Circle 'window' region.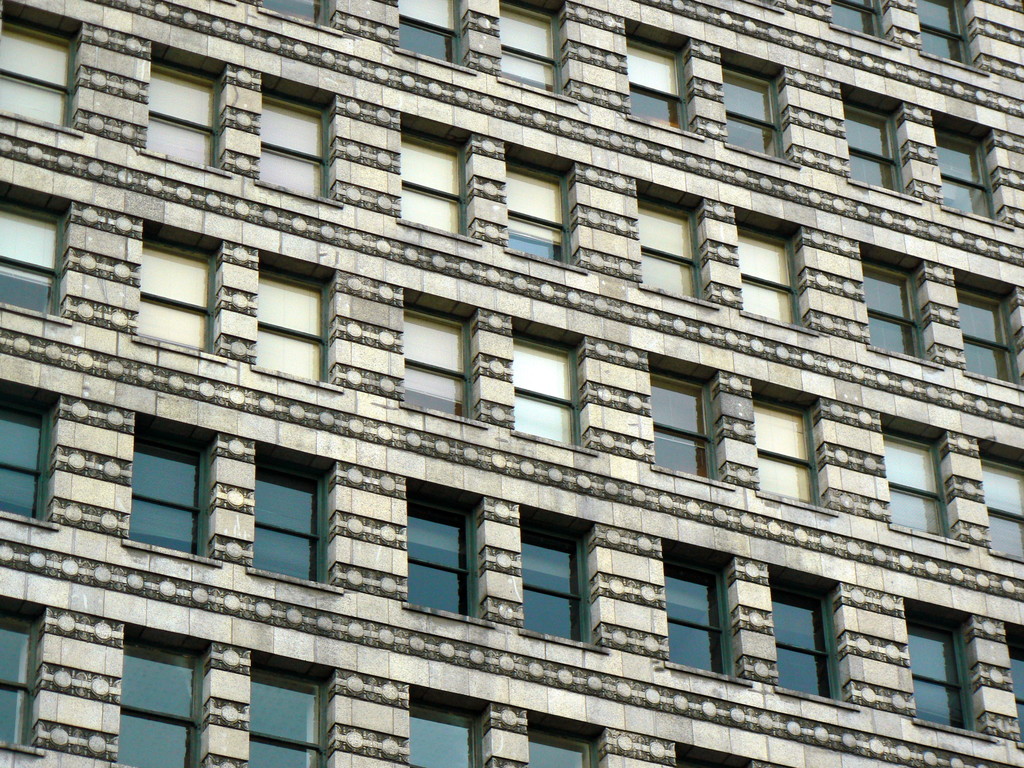
Region: 718, 72, 782, 162.
